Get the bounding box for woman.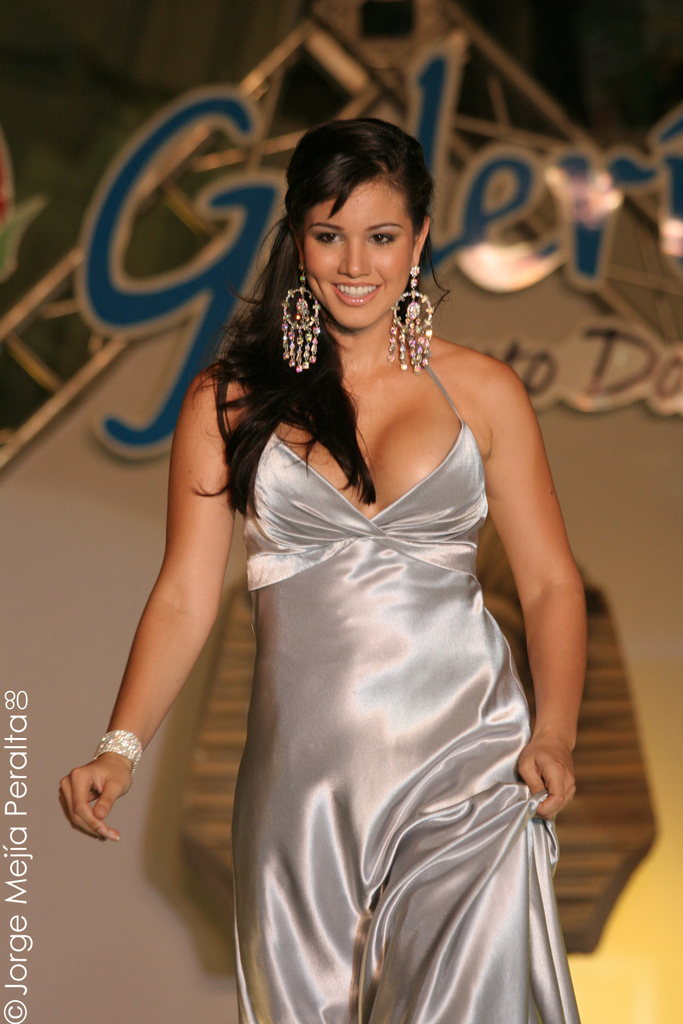
137:120:613:1007.
